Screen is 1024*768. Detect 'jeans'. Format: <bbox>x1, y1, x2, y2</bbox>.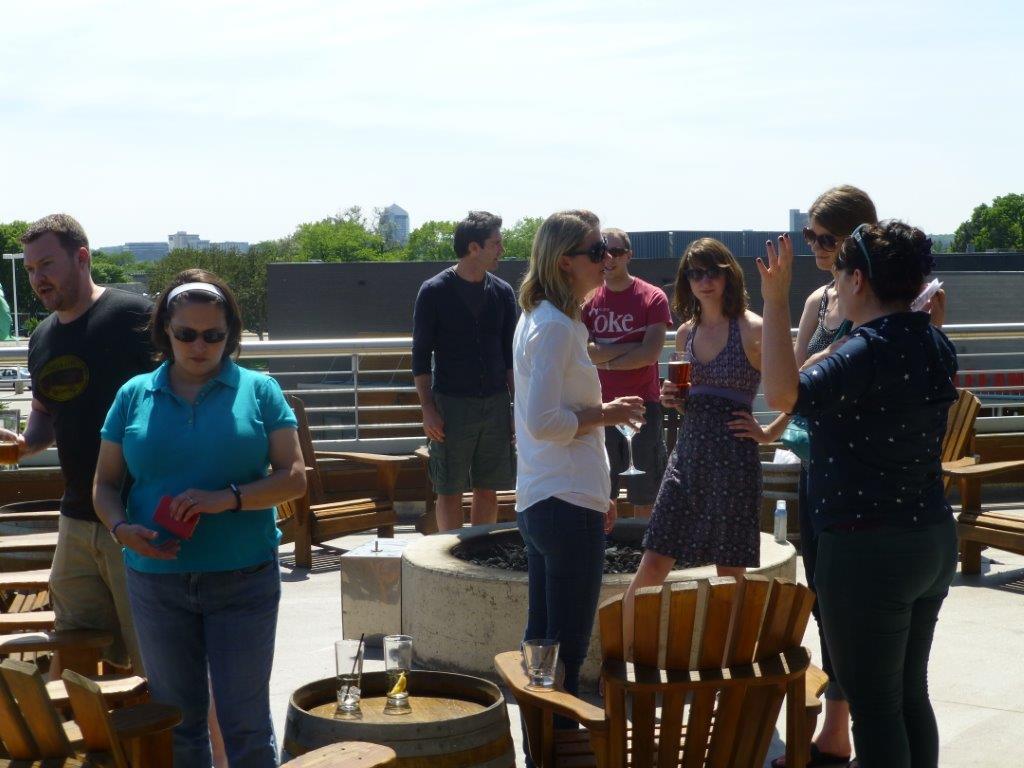
<bbox>127, 565, 280, 767</bbox>.
